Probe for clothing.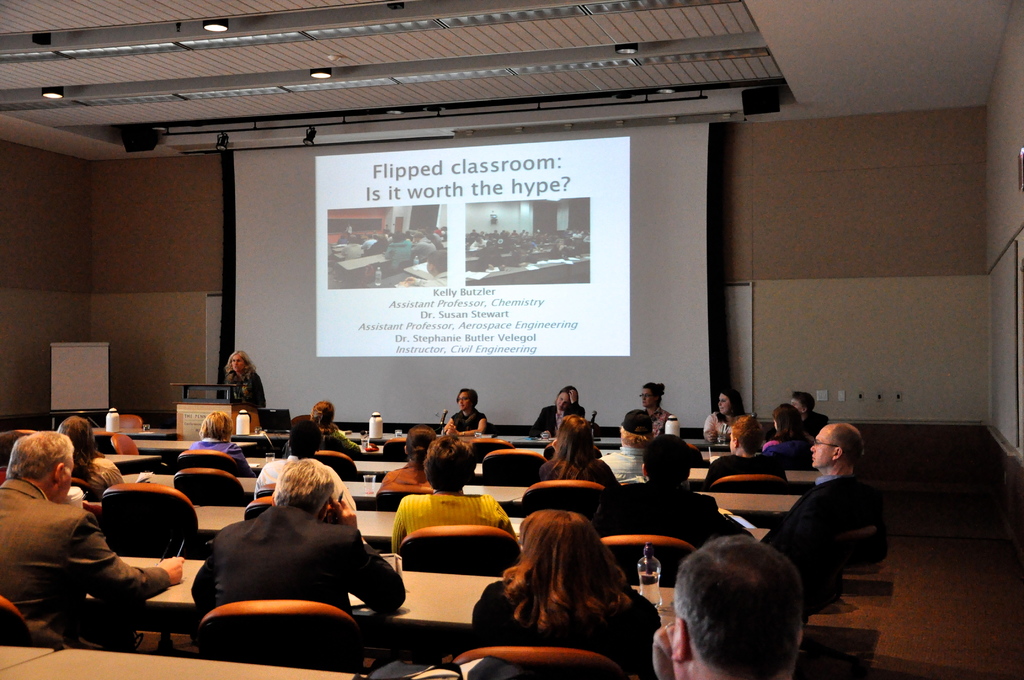
Probe result: bbox=(383, 480, 518, 551).
